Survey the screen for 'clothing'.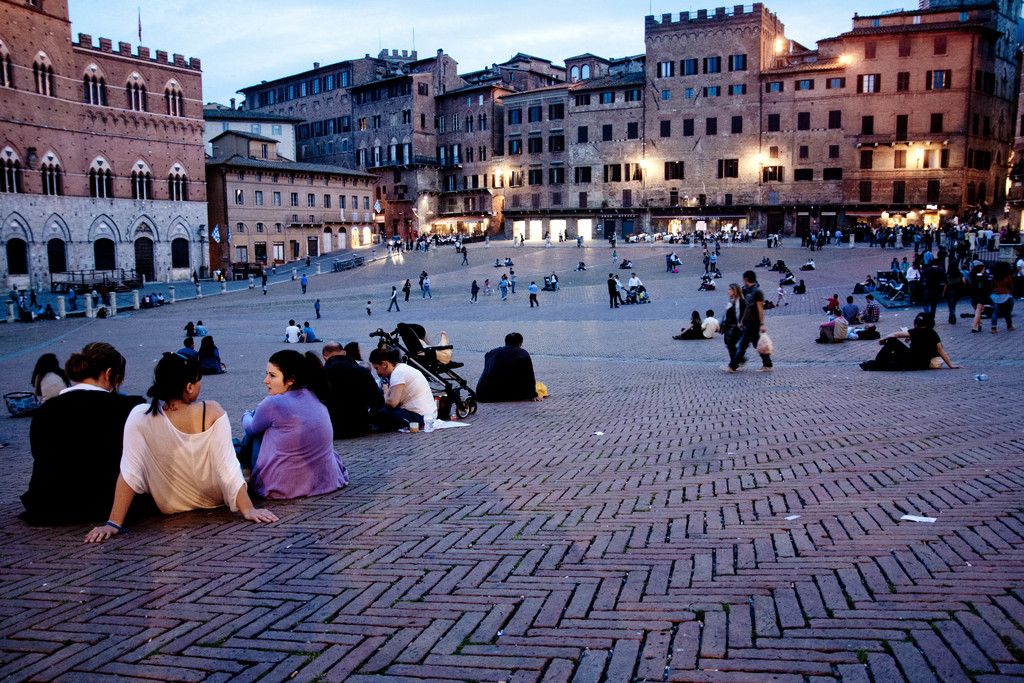
Survey found: bbox=[859, 324, 943, 372].
